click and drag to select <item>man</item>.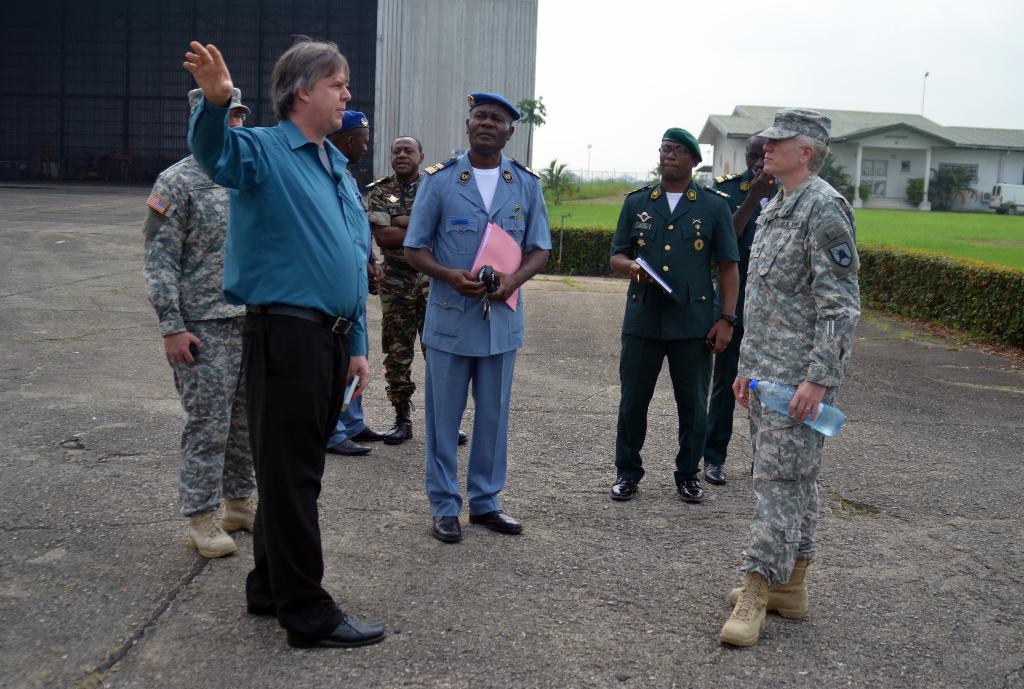
Selection: {"left": 712, "top": 131, "right": 787, "bottom": 487}.
